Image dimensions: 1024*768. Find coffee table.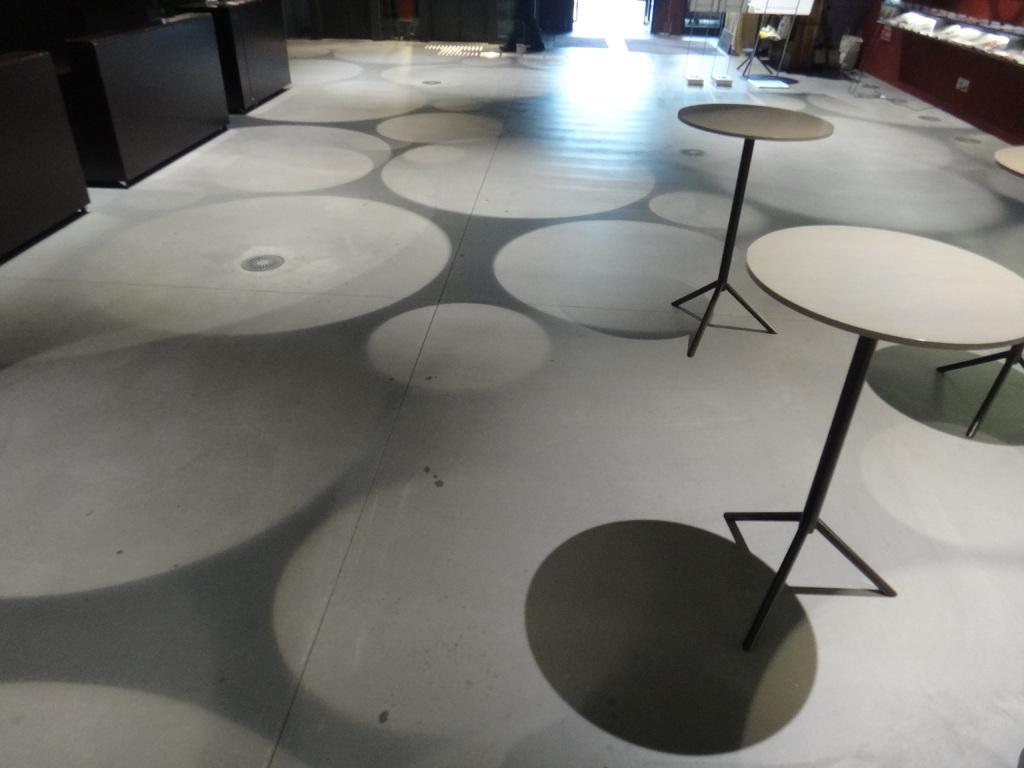
region(721, 186, 1003, 635).
